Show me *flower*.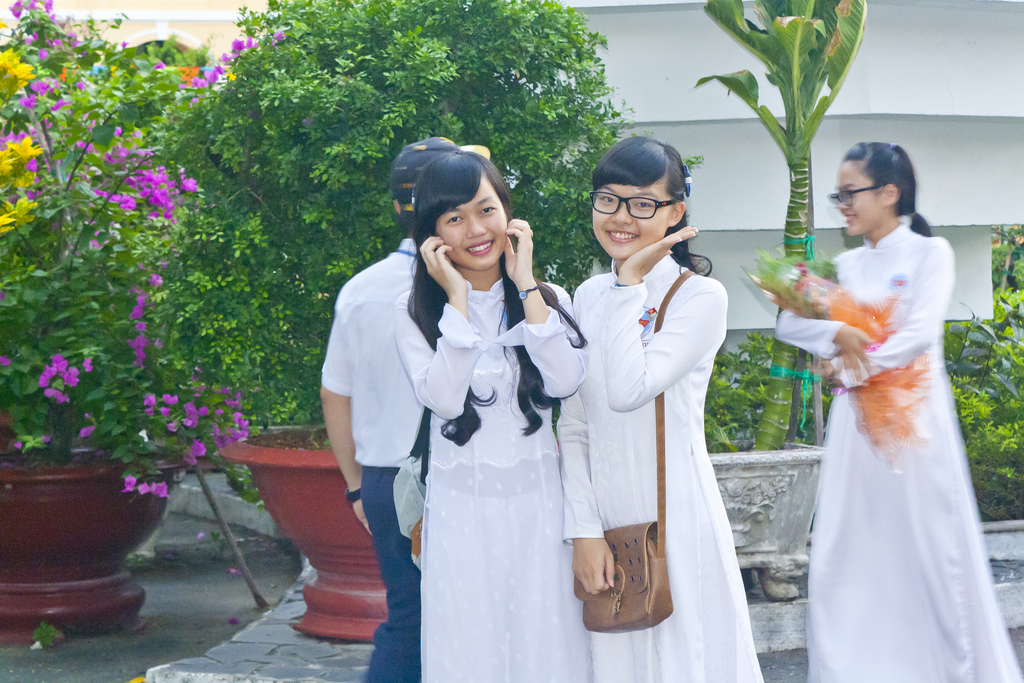
*flower* is here: [188, 440, 209, 459].
